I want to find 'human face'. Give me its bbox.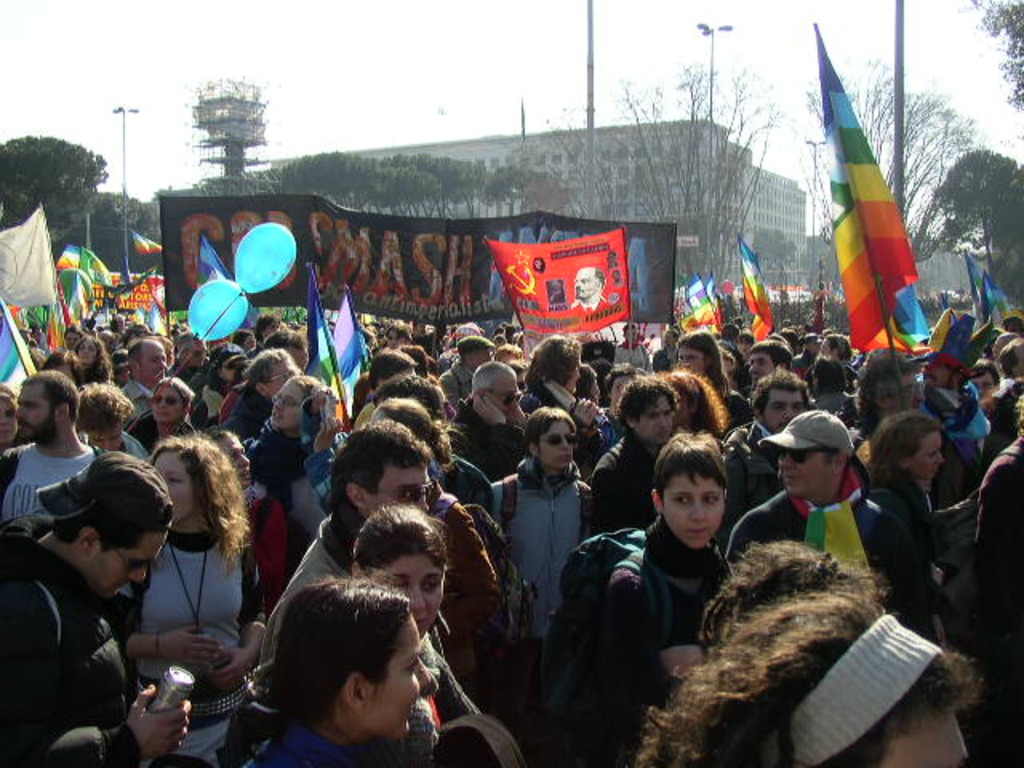
[573,269,595,298].
